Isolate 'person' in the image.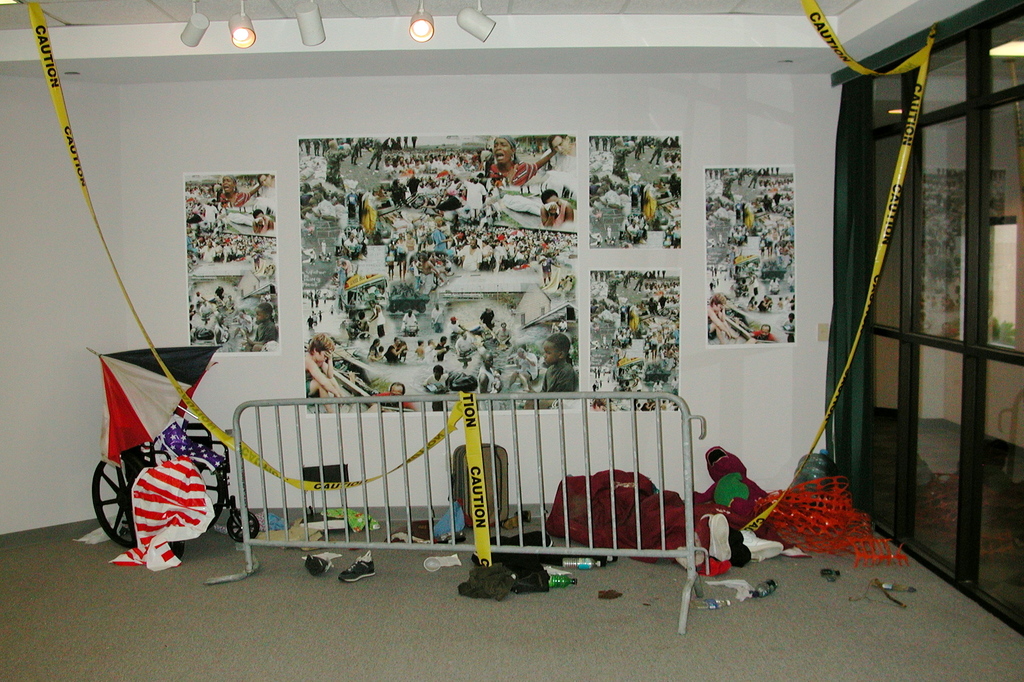
Isolated region: x1=253 y1=208 x2=276 y2=234.
